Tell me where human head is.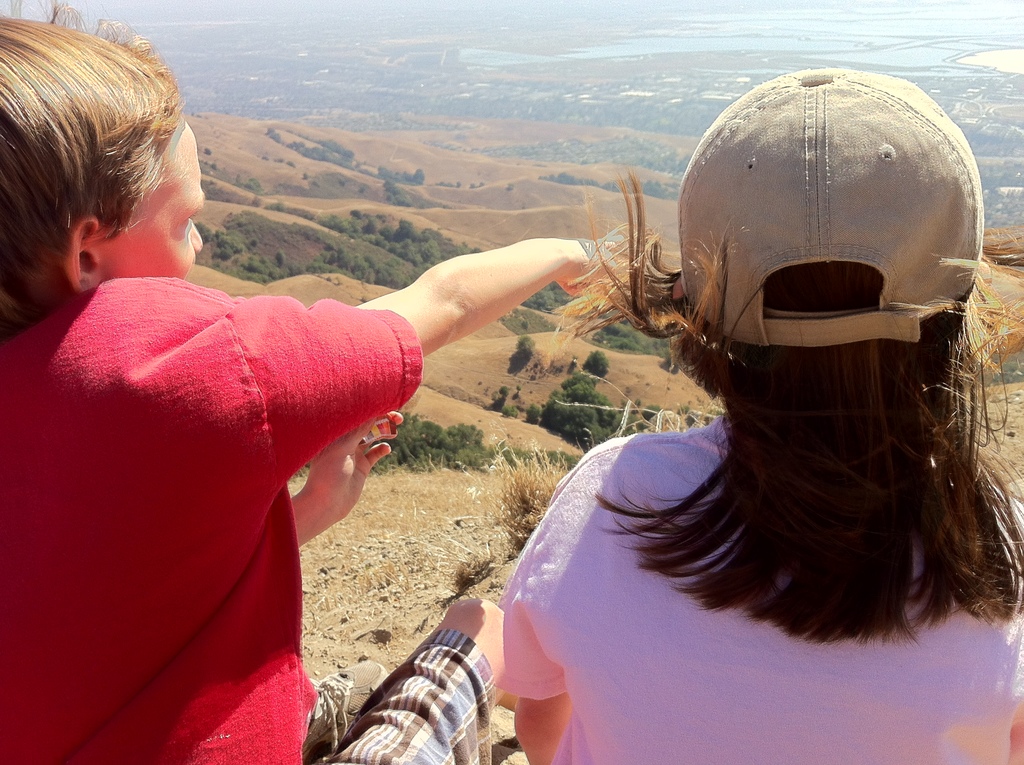
human head is at <bbox>1, 23, 211, 337</bbox>.
